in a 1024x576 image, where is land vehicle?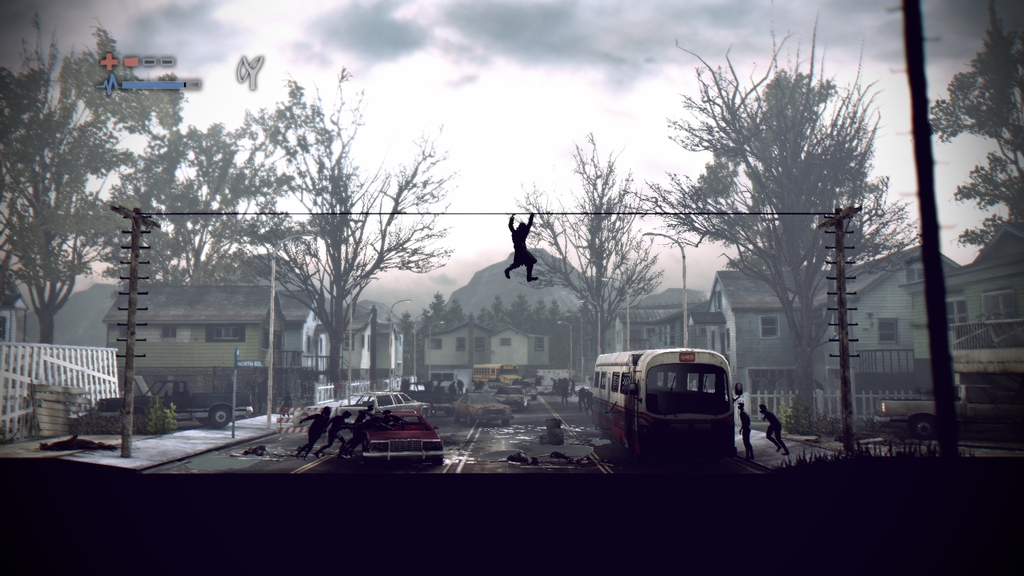
92 378 255 427.
